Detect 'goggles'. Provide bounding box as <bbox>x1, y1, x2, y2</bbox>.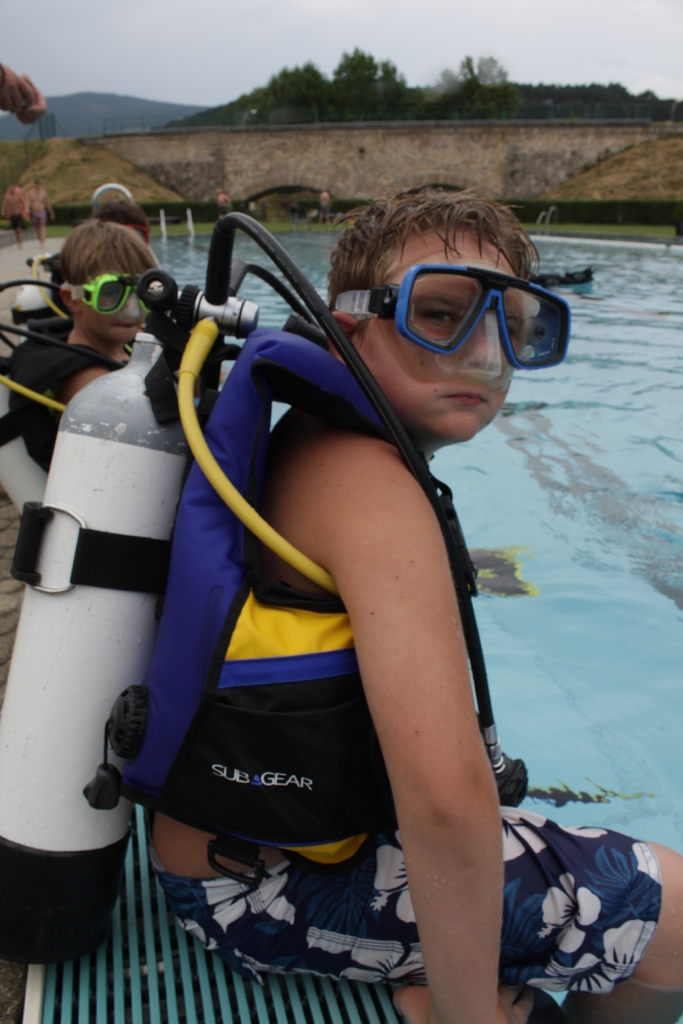
<bbox>337, 268, 568, 372</bbox>.
